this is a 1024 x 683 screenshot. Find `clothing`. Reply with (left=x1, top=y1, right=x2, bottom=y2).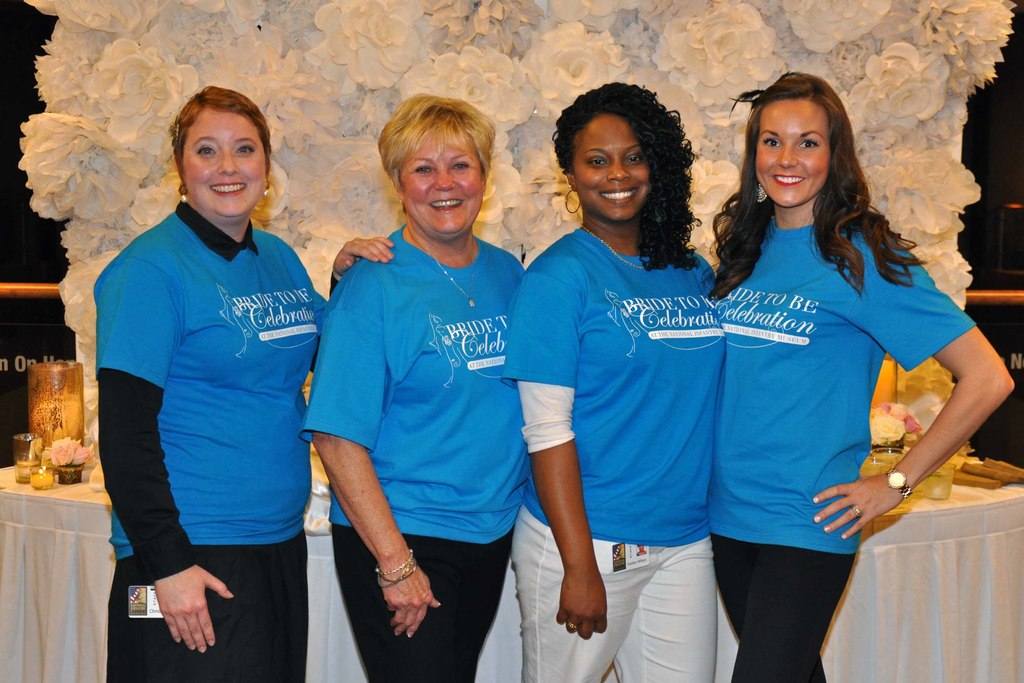
(left=708, top=202, right=977, bottom=682).
